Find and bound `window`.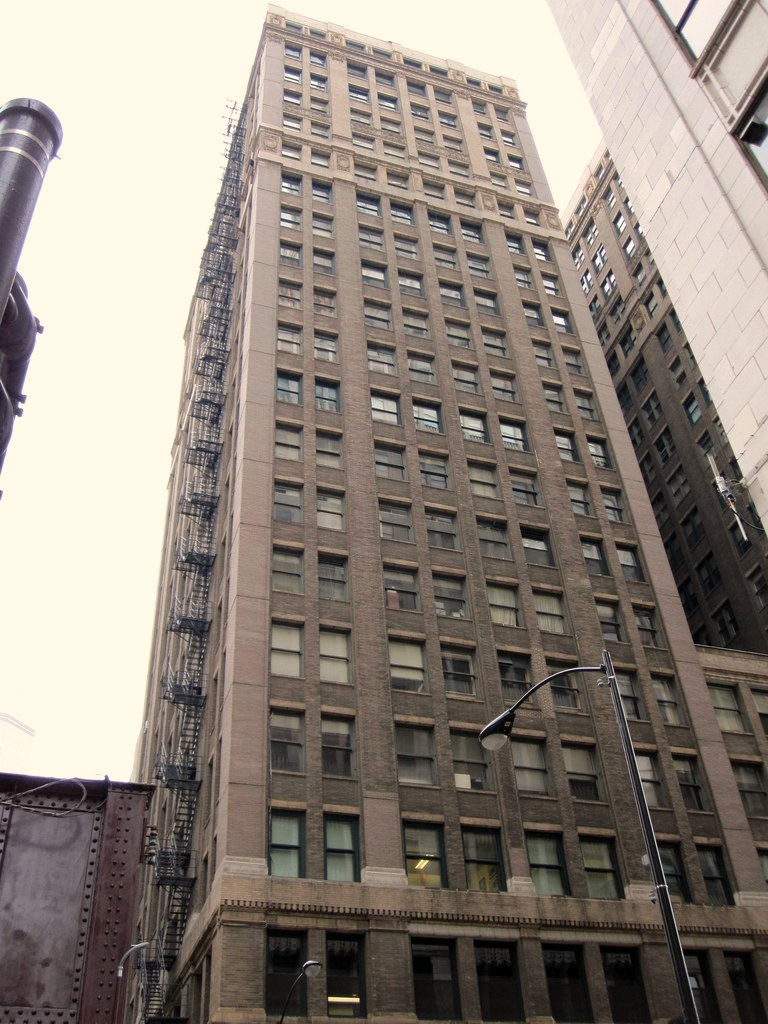
Bound: left=523, top=825, right=562, bottom=903.
